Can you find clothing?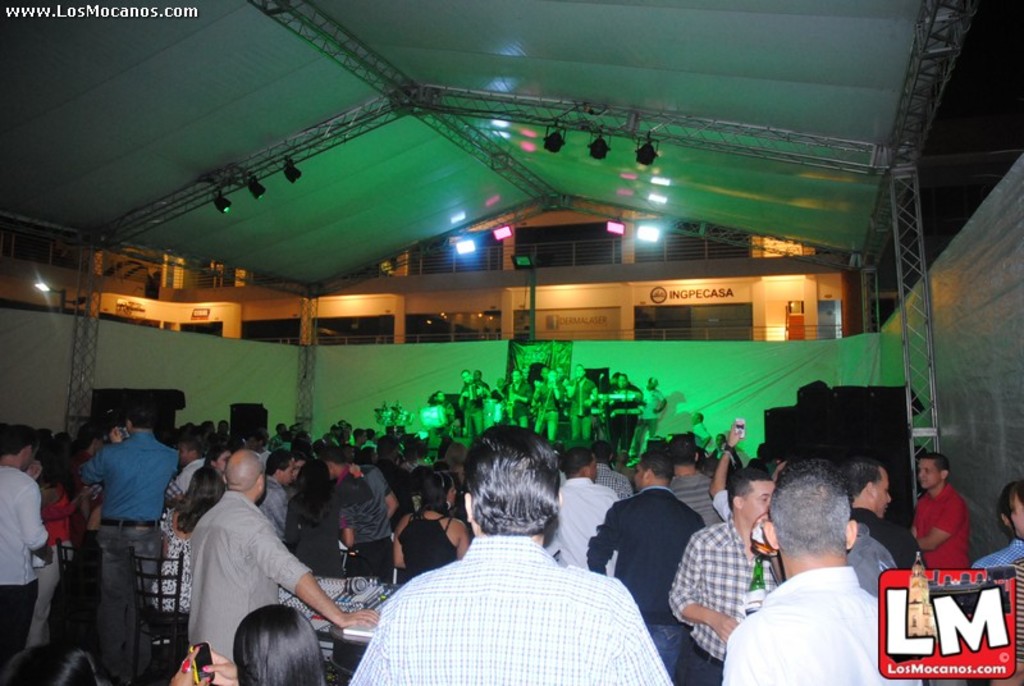
Yes, bounding box: l=406, t=502, r=463, b=587.
